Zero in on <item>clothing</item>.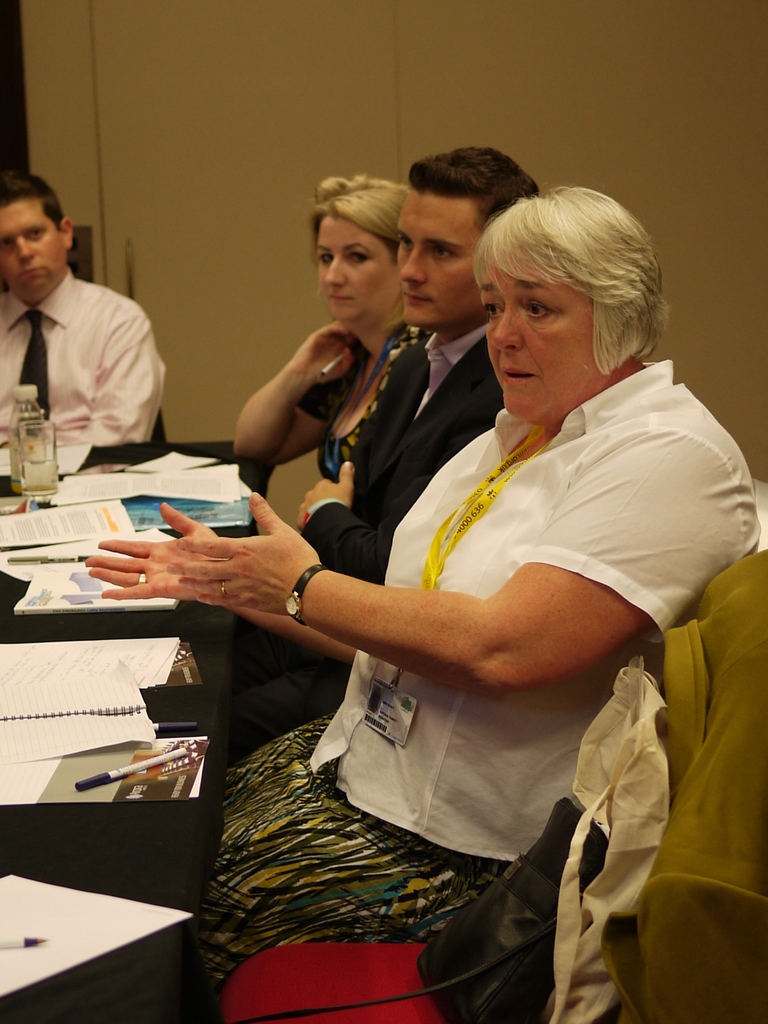
Zeroed in: <bbox>0, 271, 166, 442</bbox>.
